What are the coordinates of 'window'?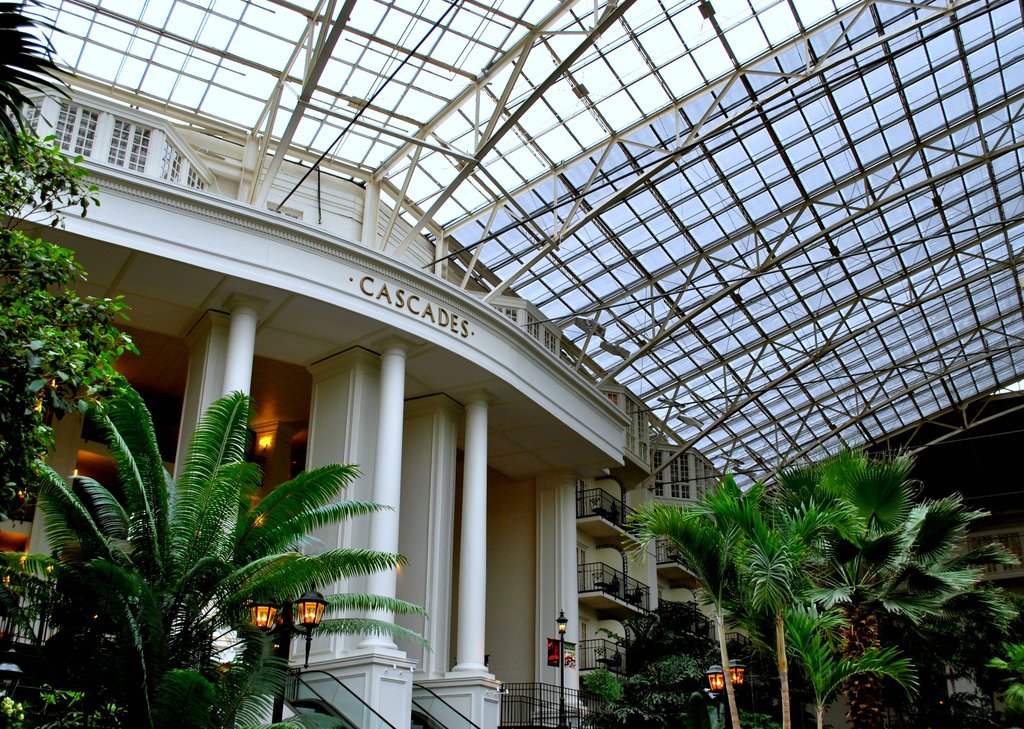
box=[110, 117, 155, 170].
